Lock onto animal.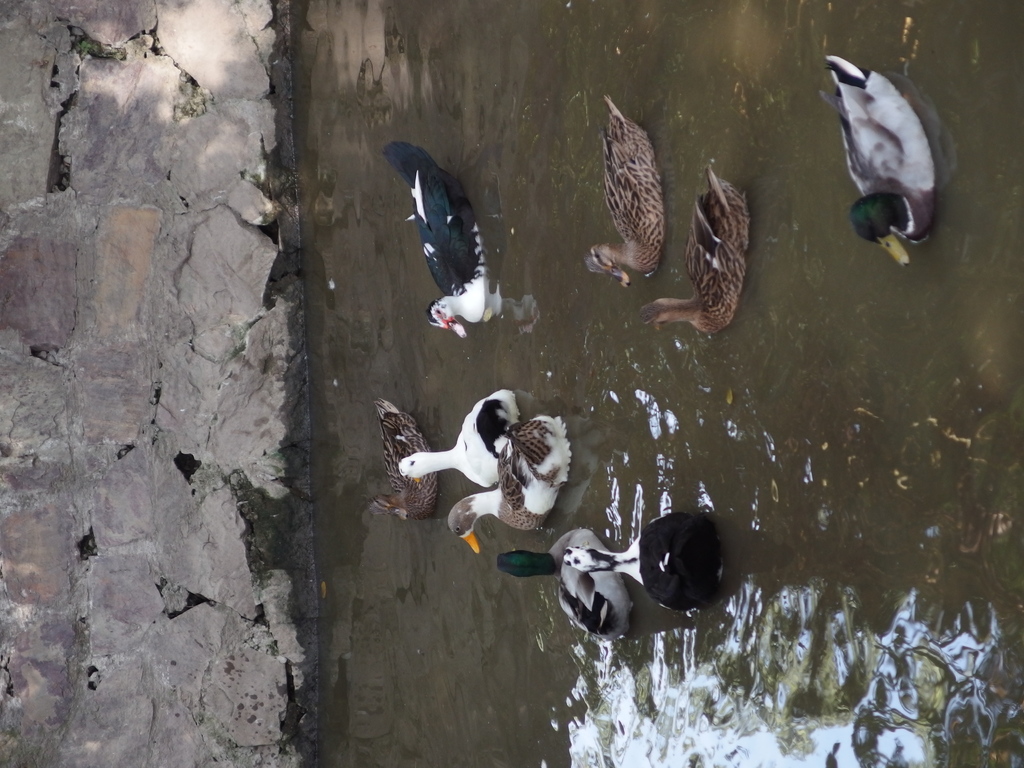
Locked: crop(366, 396, 442, 525).
